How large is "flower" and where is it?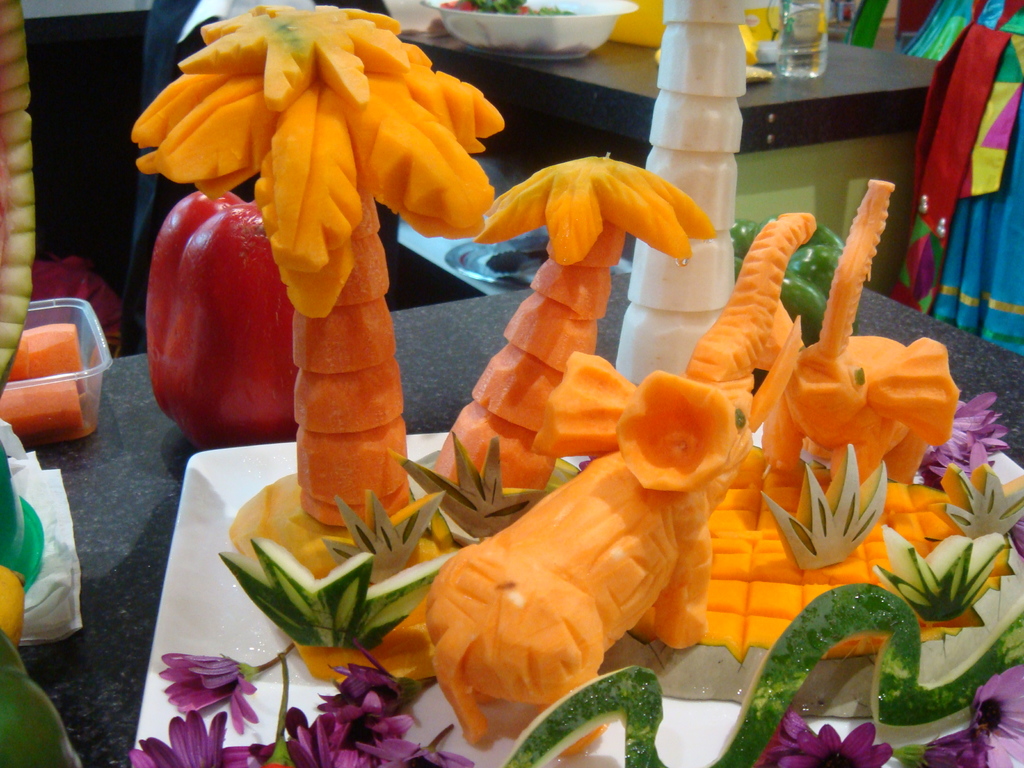
Bounding box: 893:723:999:767.
